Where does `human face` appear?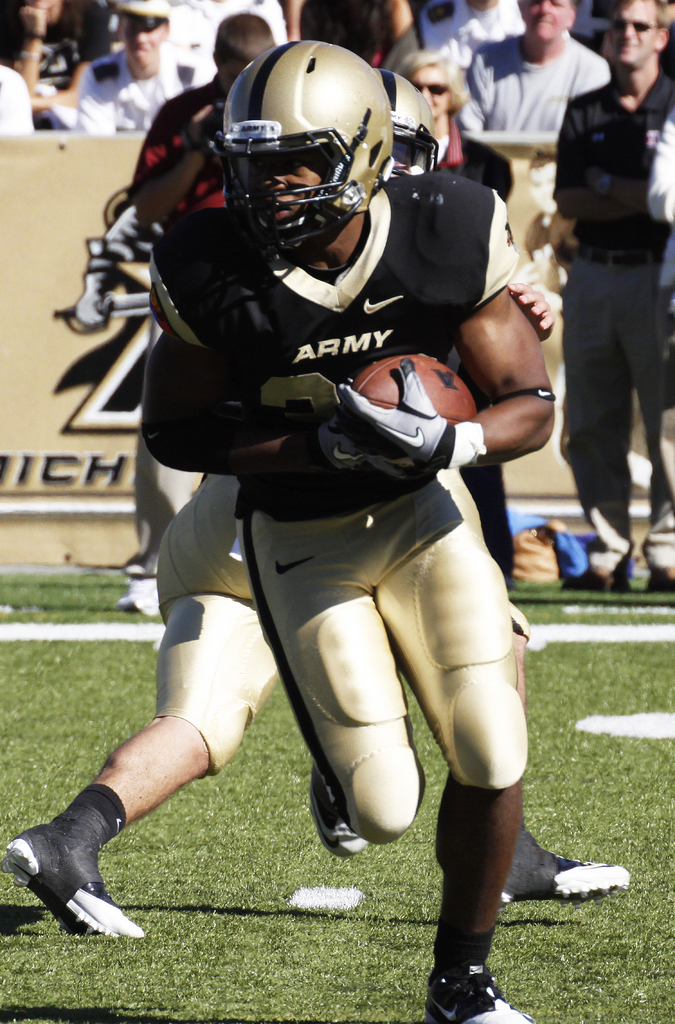
Appears at left=246, top=149, right=333, bottom=225.
